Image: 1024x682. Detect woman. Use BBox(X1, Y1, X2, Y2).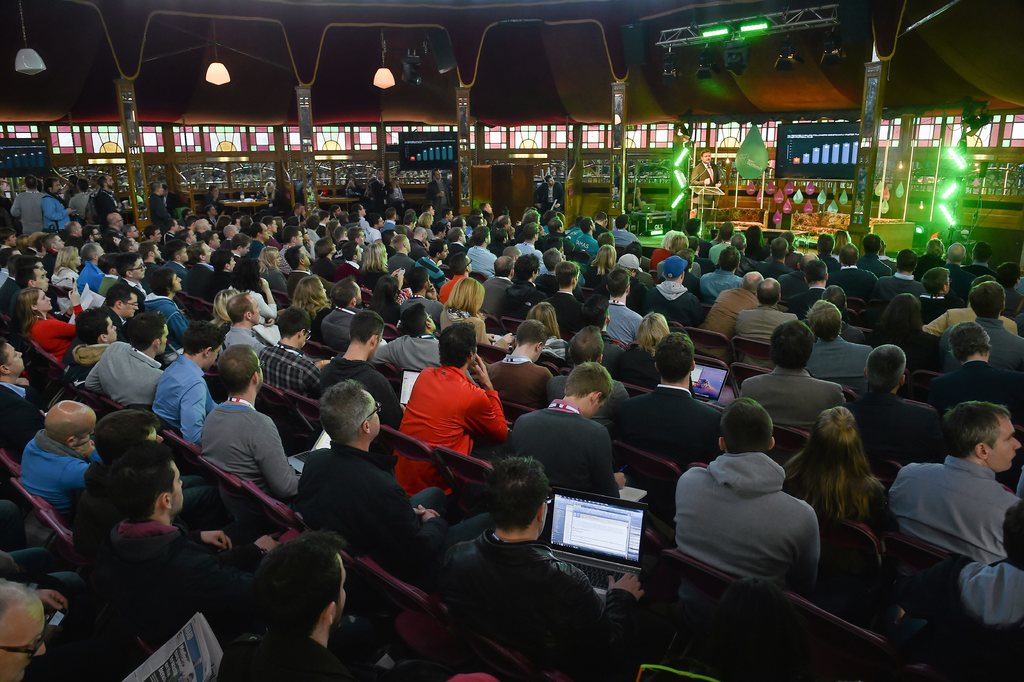
BBox(413, 213, 434, 242).
